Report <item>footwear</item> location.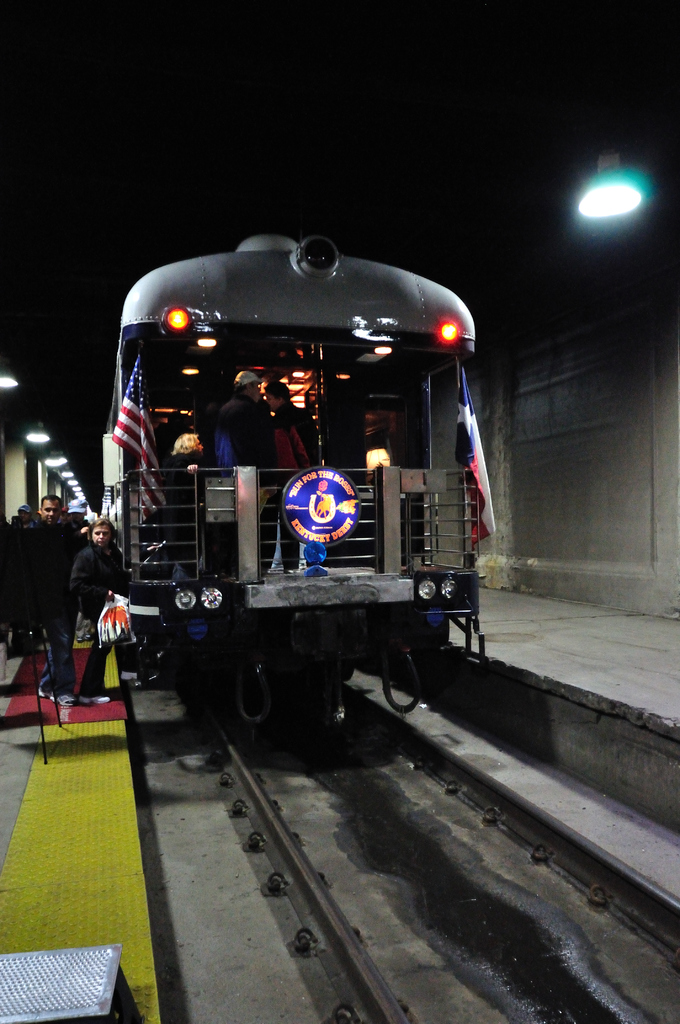
Report: detection(38, 687, 68, 699).
